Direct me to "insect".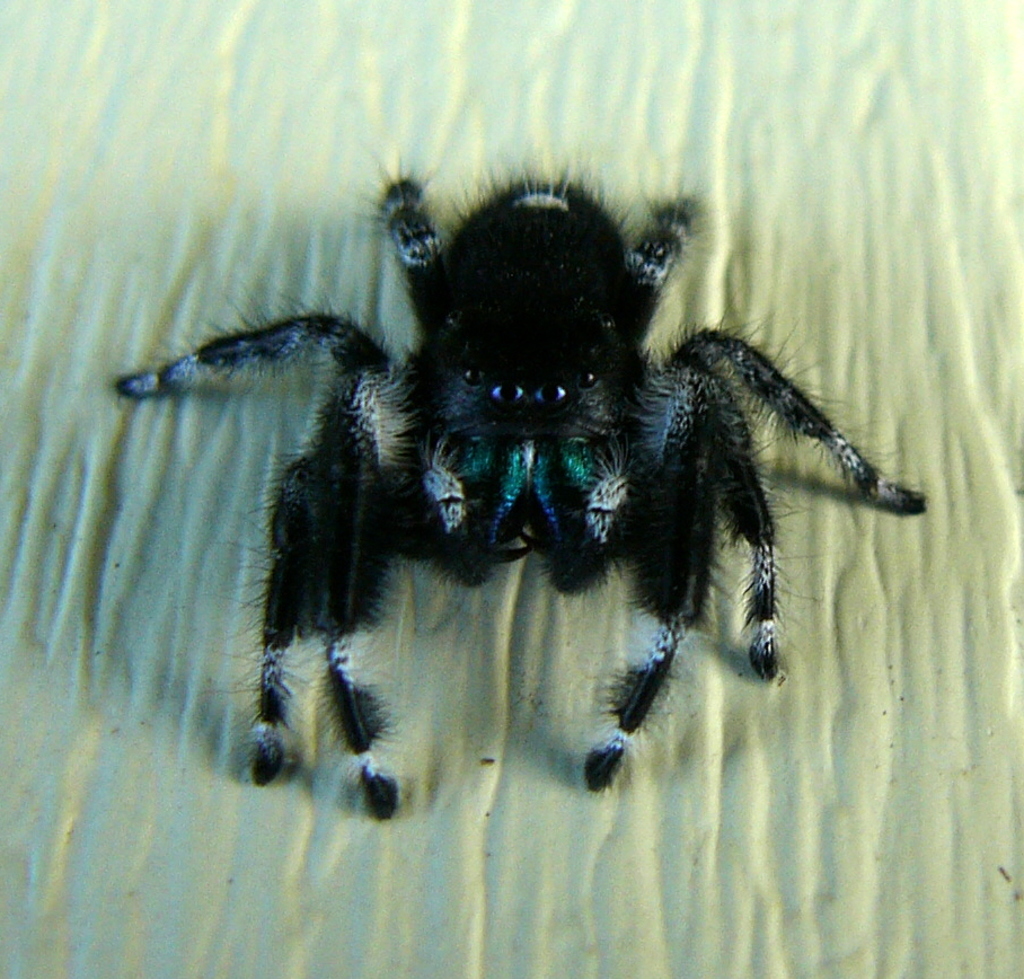
Direction: (x1=115, y1=149, x2=933, y2=820).
